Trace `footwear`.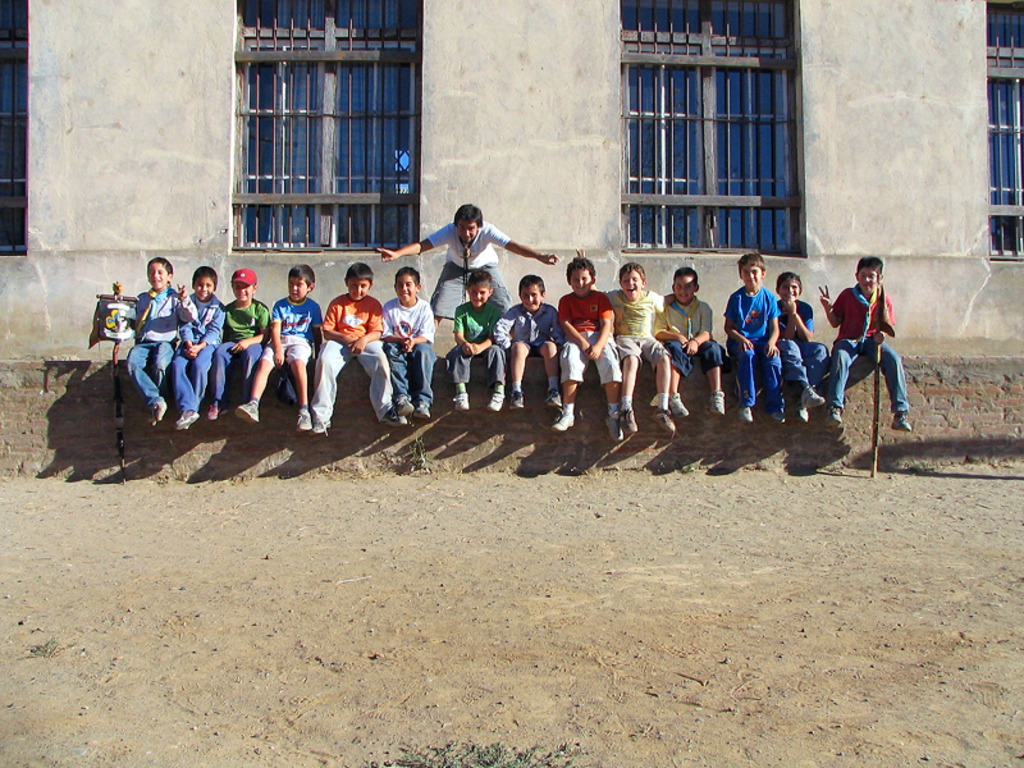
Traced to detection(175, 411, 197, 429).
